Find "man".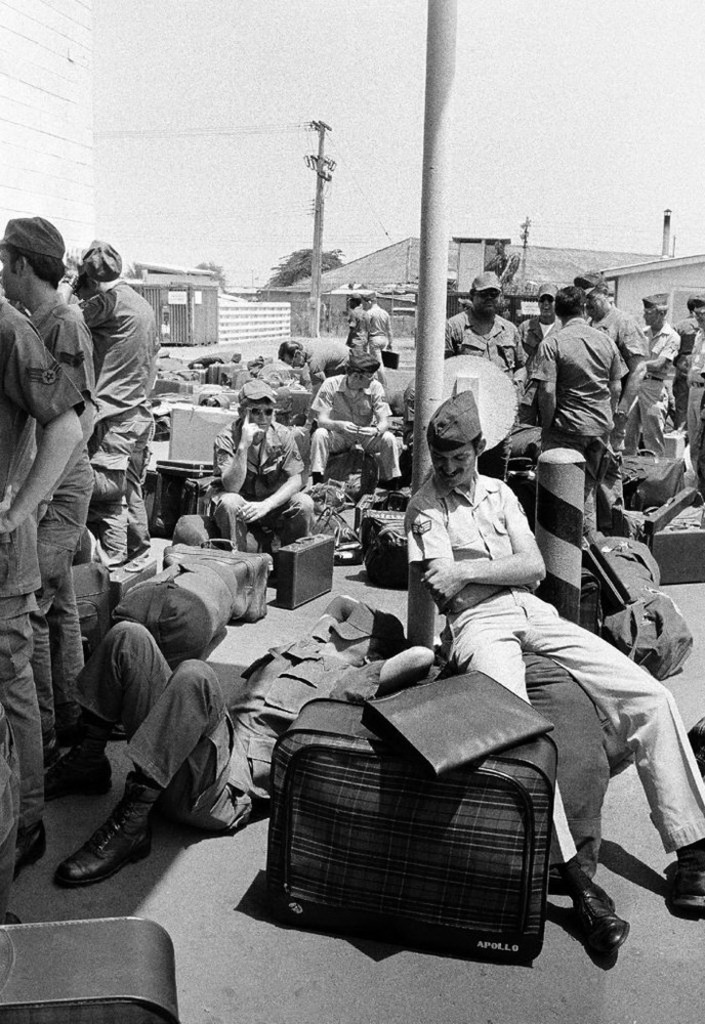
[left=203, top=375, right=317, bottom=551].
